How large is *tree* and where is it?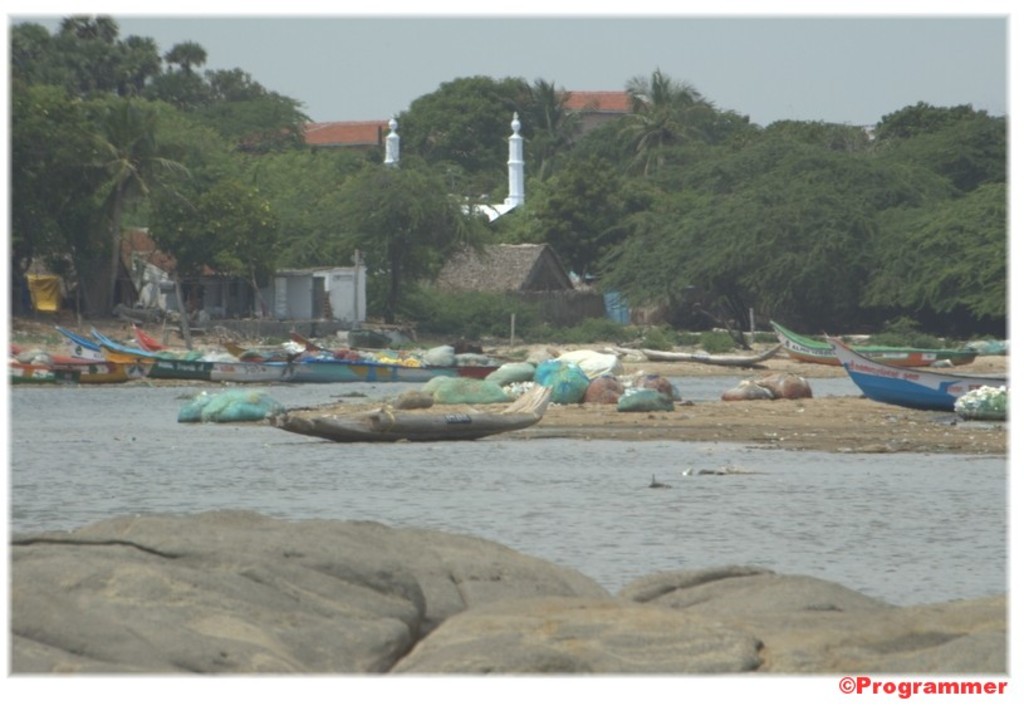
Bounding box: box(622, 63, 759, 160).
